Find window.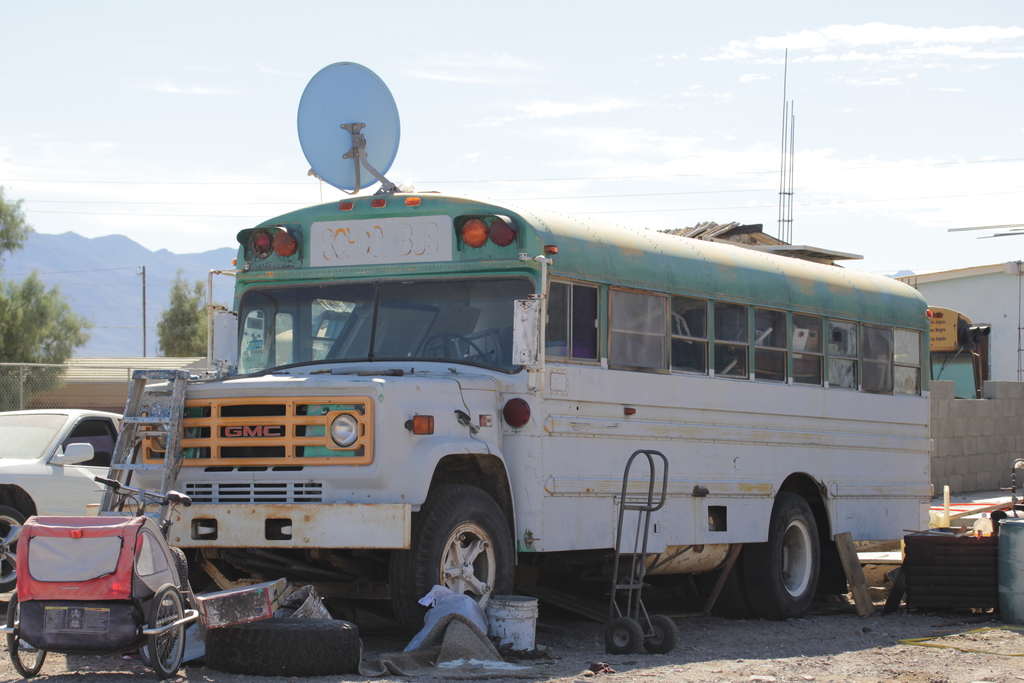
Rect(830, 320, 856, 392).
